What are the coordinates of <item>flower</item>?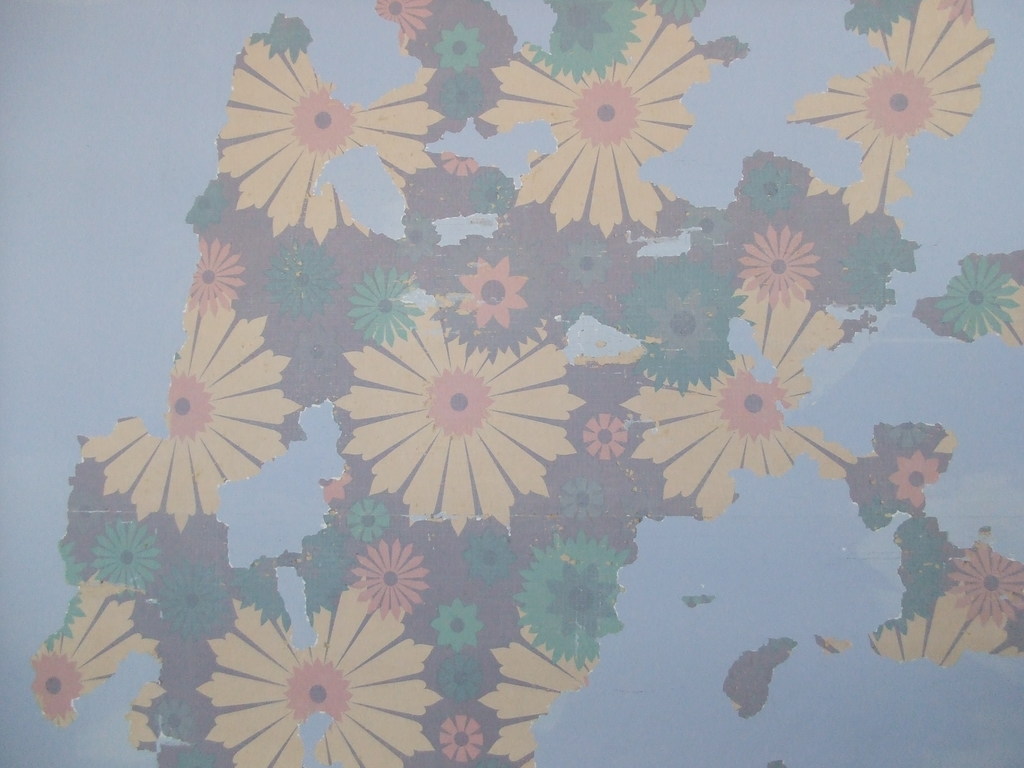
[left=349, top=538, right=439, bottom=616].
